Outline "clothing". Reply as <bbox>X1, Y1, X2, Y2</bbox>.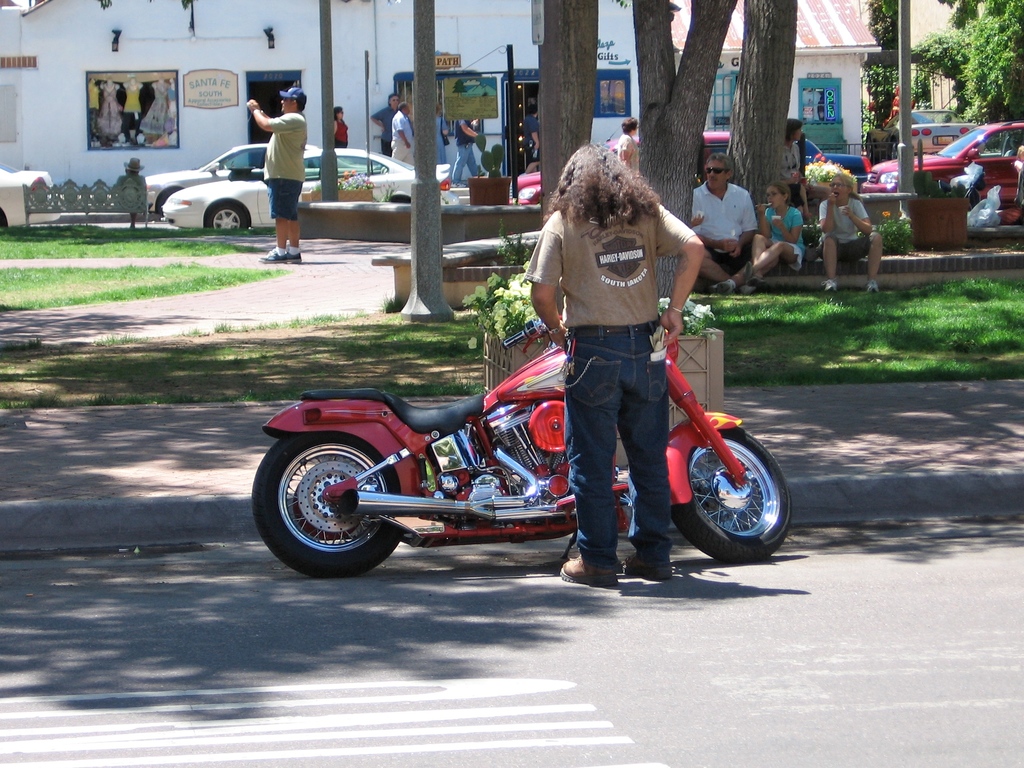
<bbox>761, 201, 808, 267</bbox>.
